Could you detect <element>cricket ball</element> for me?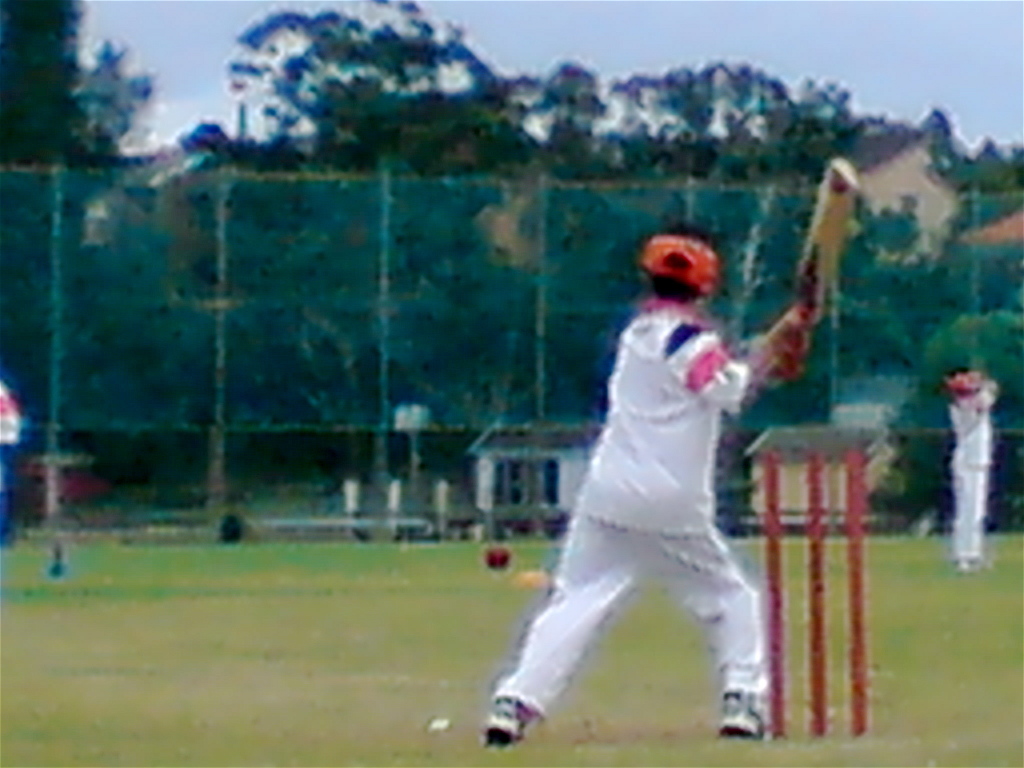
Detection result: 483,545,513,572.
